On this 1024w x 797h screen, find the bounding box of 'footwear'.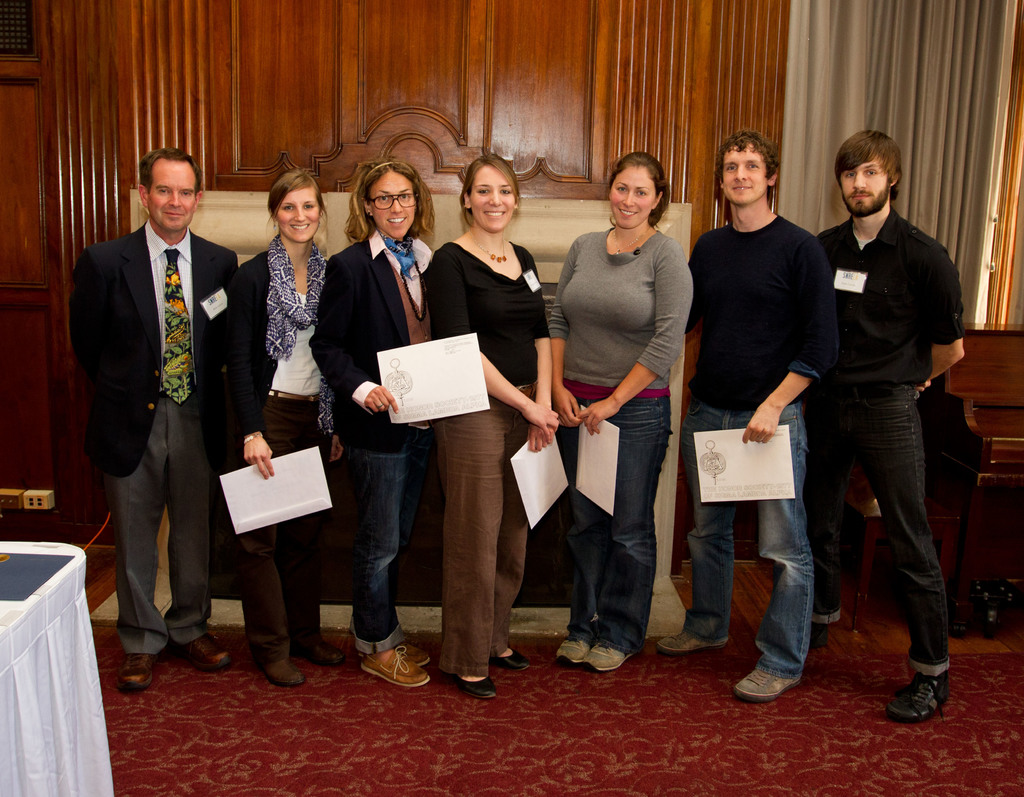
Bounding box: pyautogui.locateOnScreen(440, 673, 497, 700).
